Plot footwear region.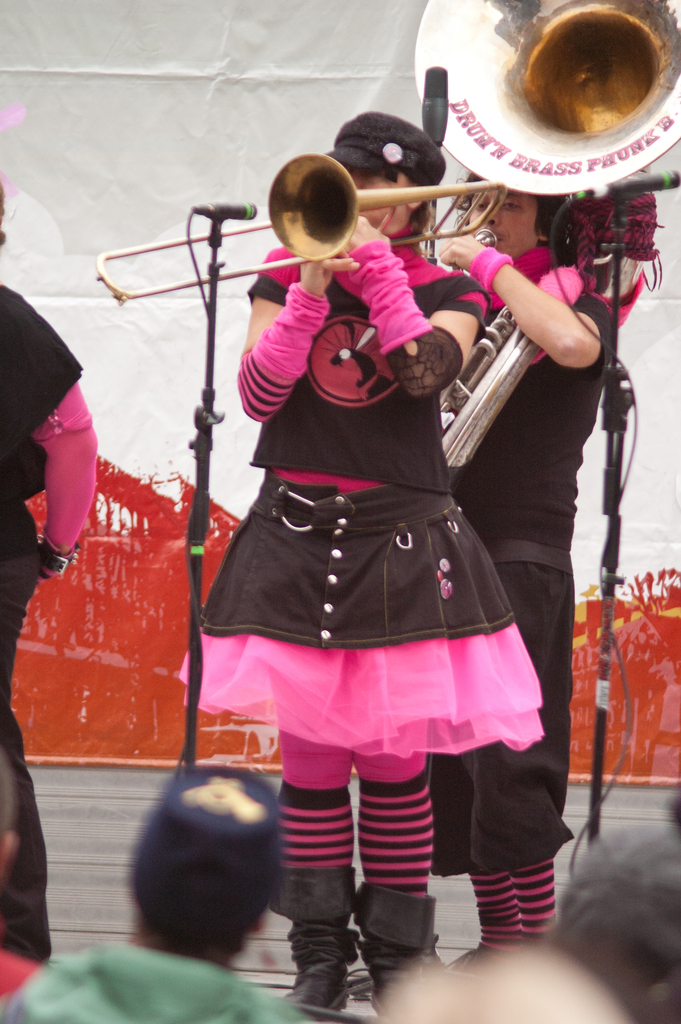
Plotted at 256, 867, 358, 1018.
